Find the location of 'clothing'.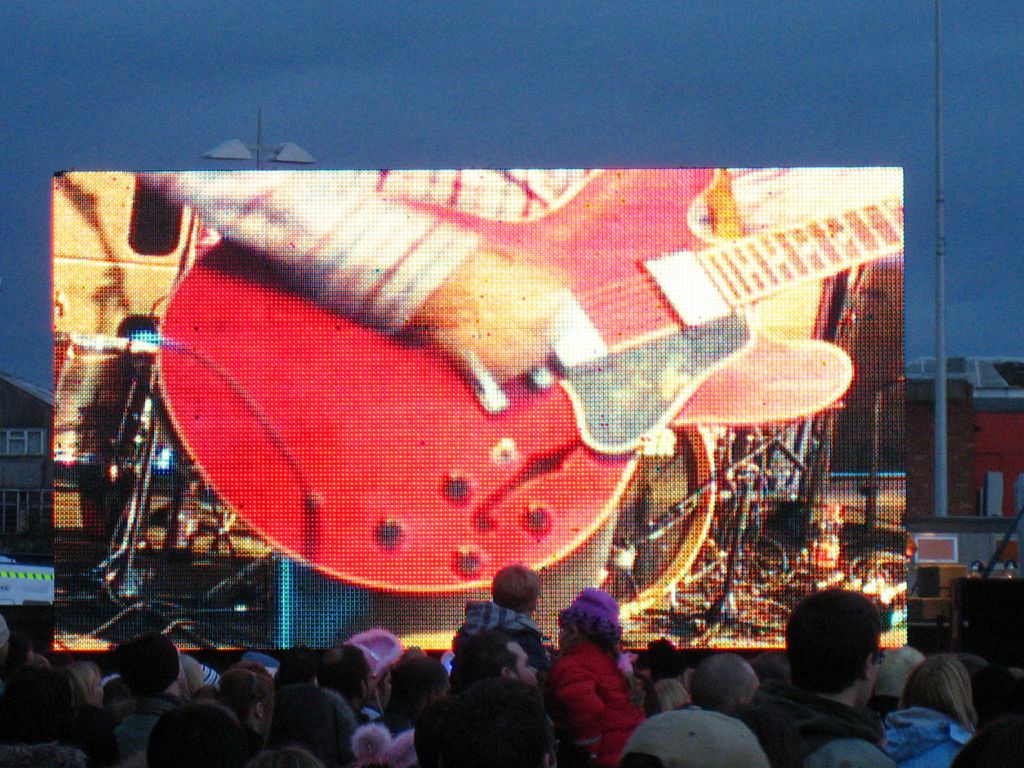
Location: <box>550,610,646,758</box>.
